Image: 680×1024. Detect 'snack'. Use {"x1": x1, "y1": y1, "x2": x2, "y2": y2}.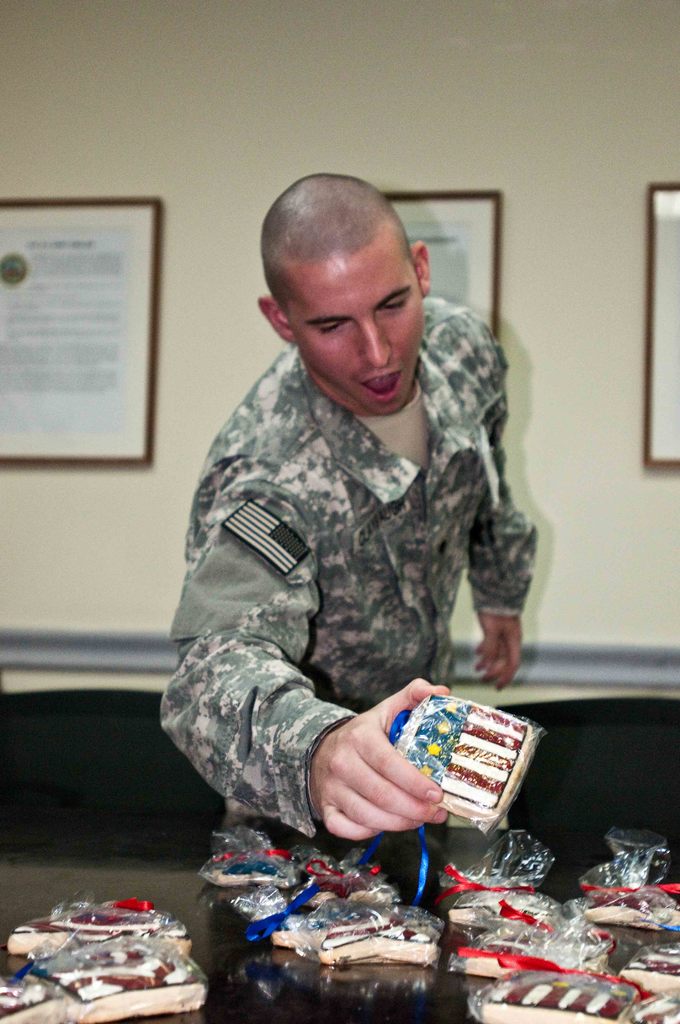
{"x1": 396, "y1": 698, "x2": 526, "y2": 812}.
